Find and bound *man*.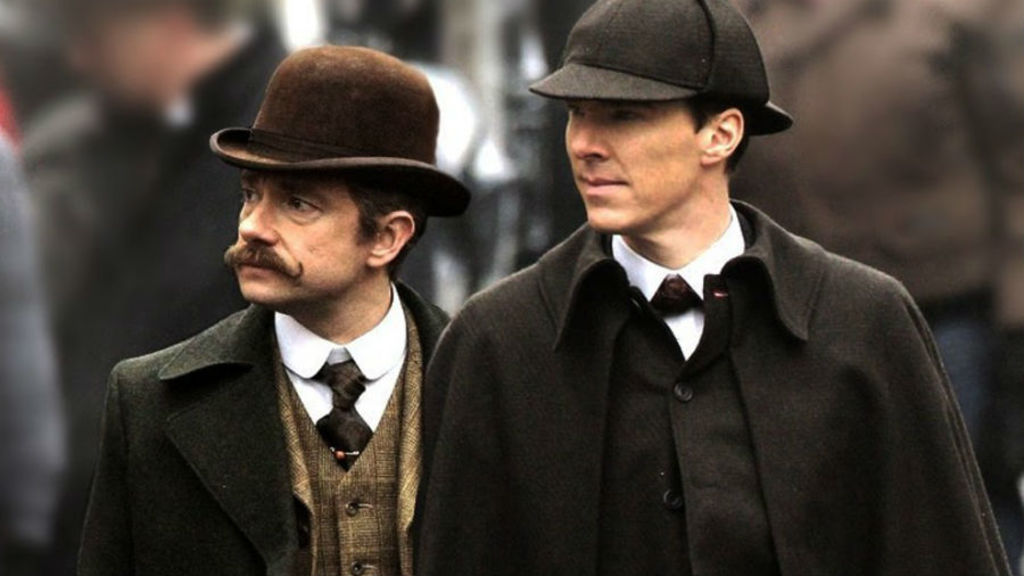
Bound: bbox=(75, 40, 470, 575).
